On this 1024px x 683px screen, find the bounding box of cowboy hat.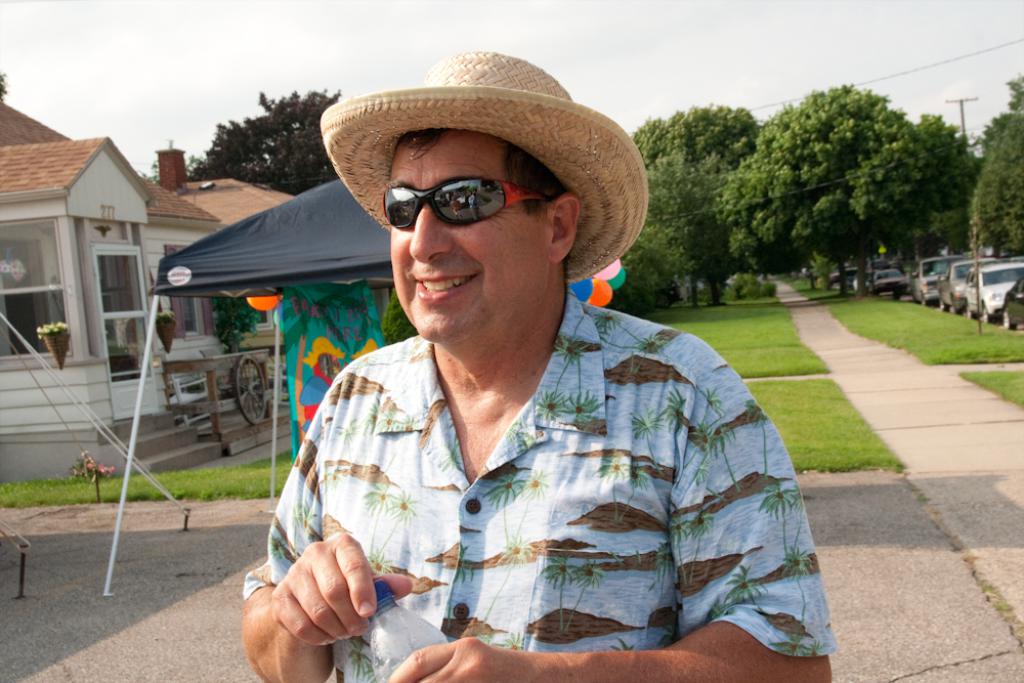
Bounding box: [300,39,655,315].
